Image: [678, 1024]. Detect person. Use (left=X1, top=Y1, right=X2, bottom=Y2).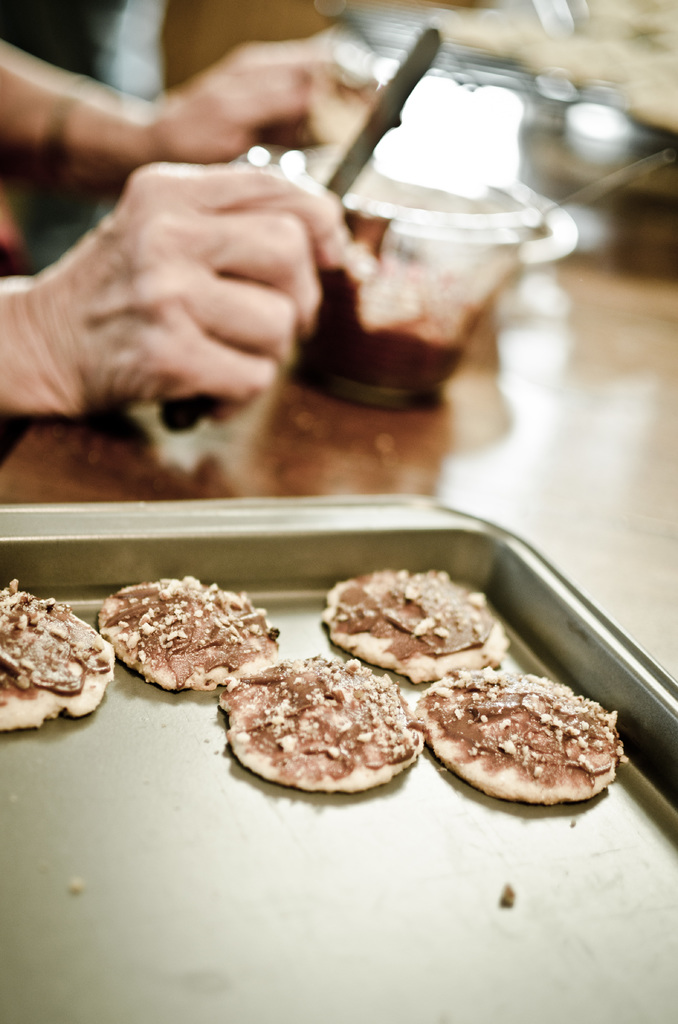
(left=0, top=32, right=392, bottom=433).
